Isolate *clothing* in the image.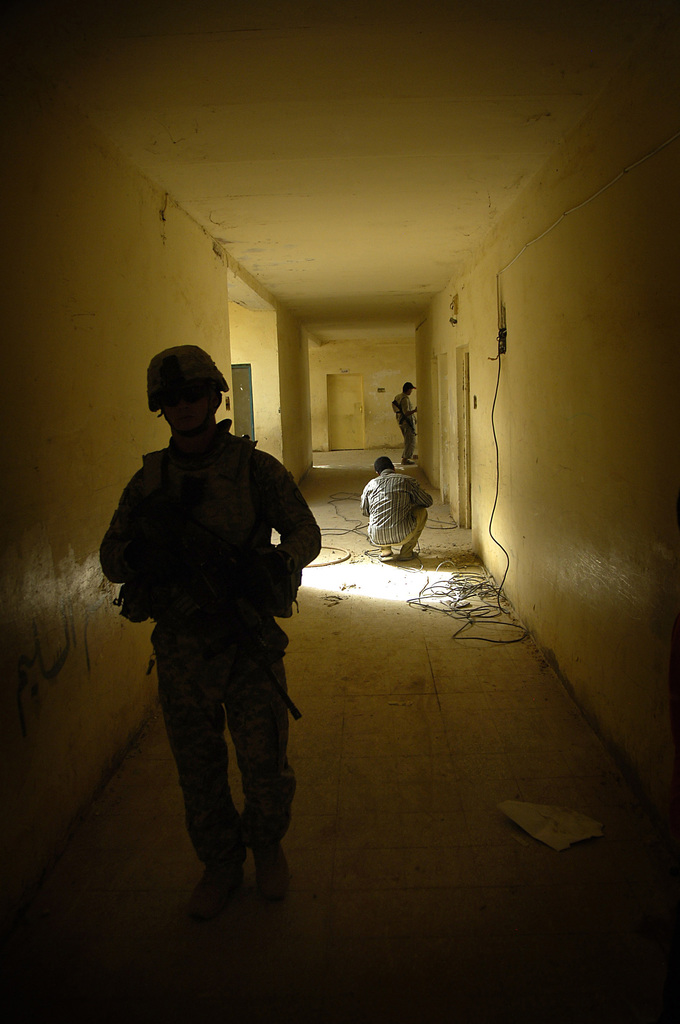
Isolated region: <bbox>355, 463, 437, 550</bbox>.
